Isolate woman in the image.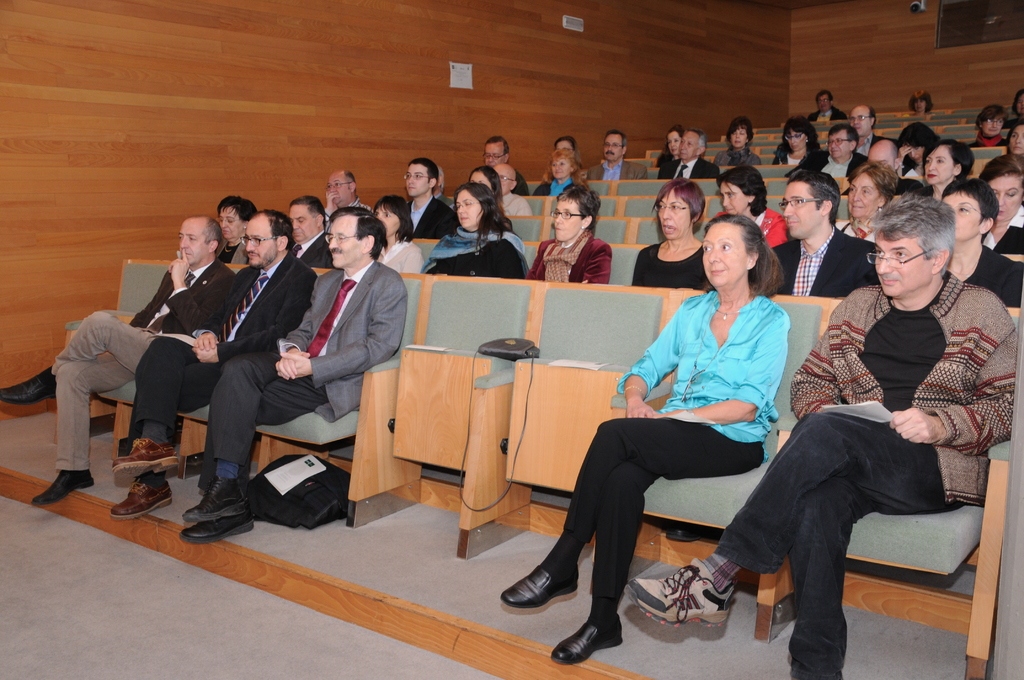
Isolated region: left=714, top=170, right=788, bottom=259.
